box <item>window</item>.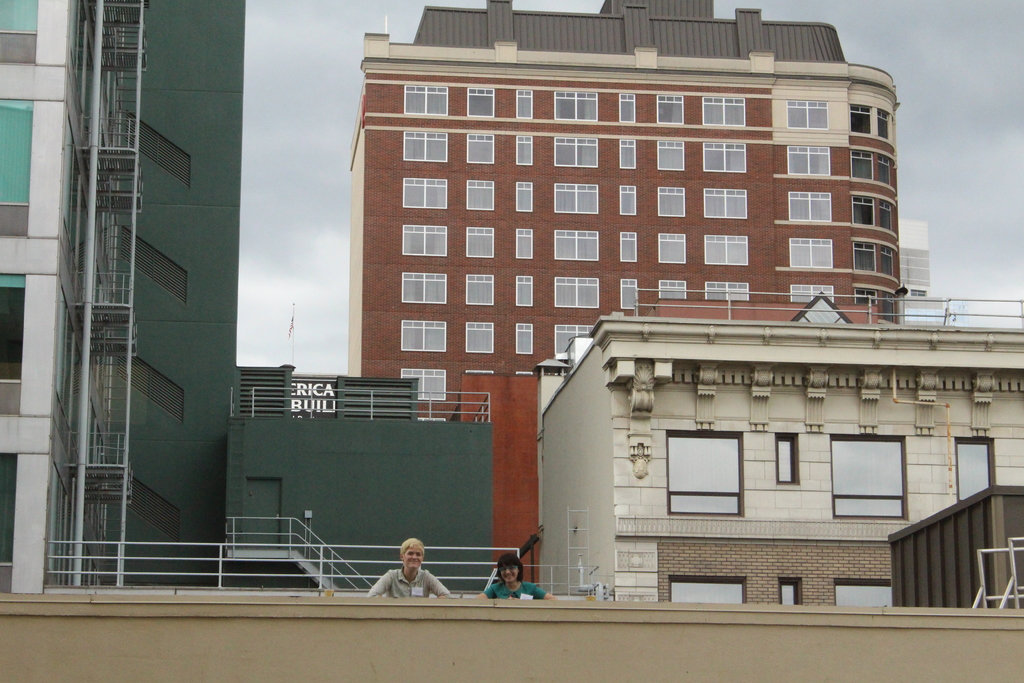
Rect(403, 177, 447, 209).
